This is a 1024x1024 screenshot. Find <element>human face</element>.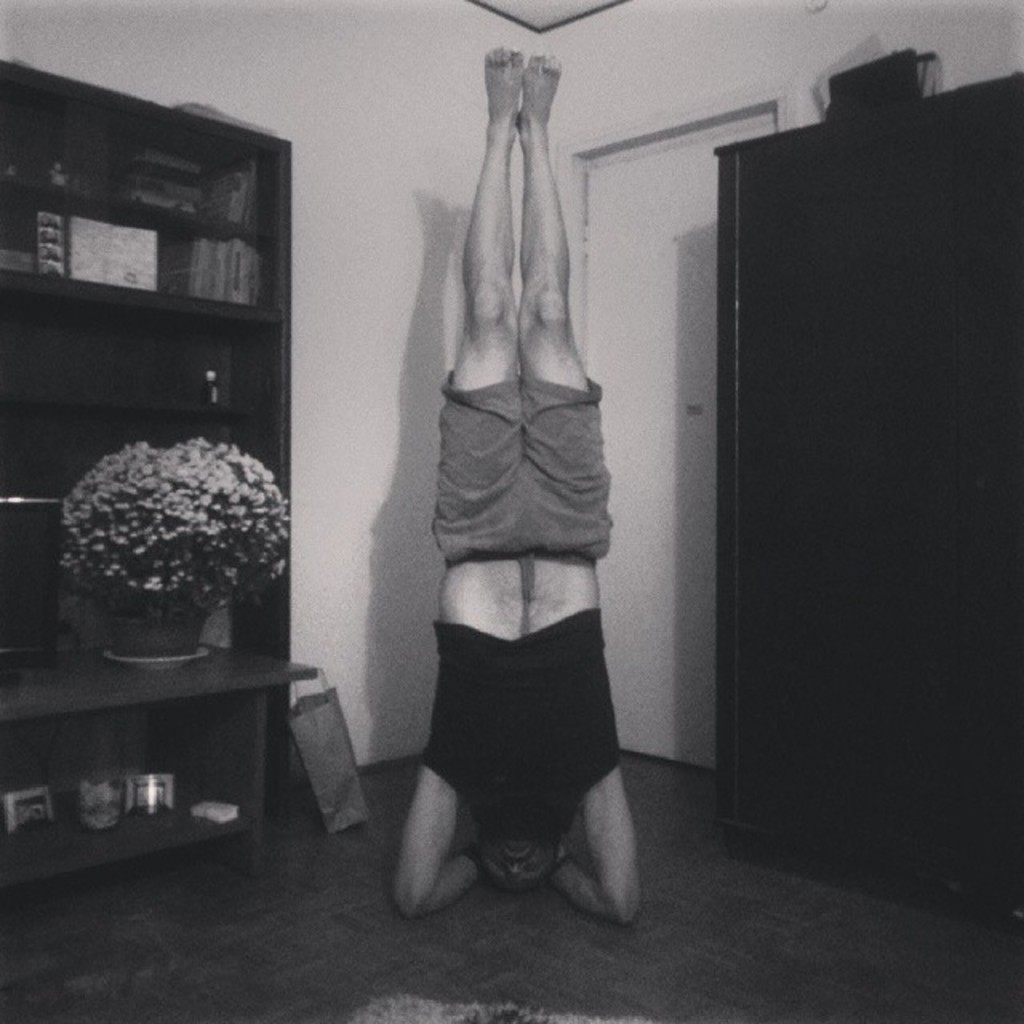
Bounding box: (485,798,557,894).
